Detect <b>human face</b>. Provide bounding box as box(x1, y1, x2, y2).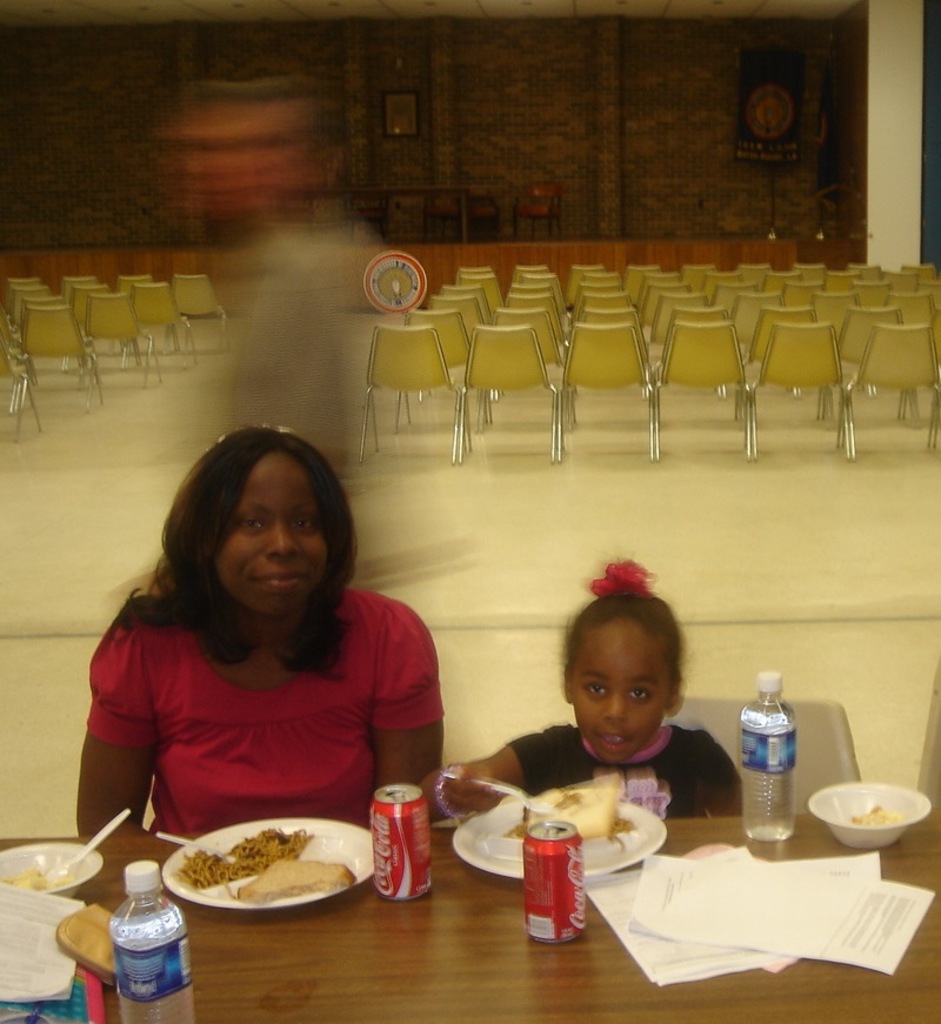
box(569, 621, 672, 764).
